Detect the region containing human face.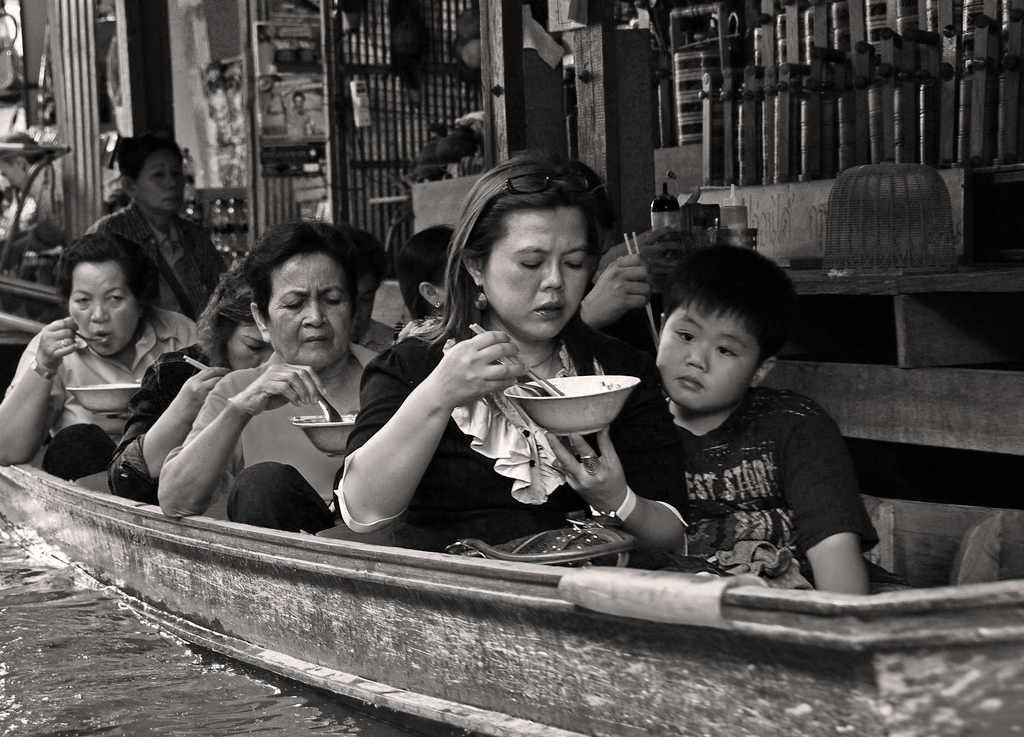
bbox(266, 254, 357, 374).
